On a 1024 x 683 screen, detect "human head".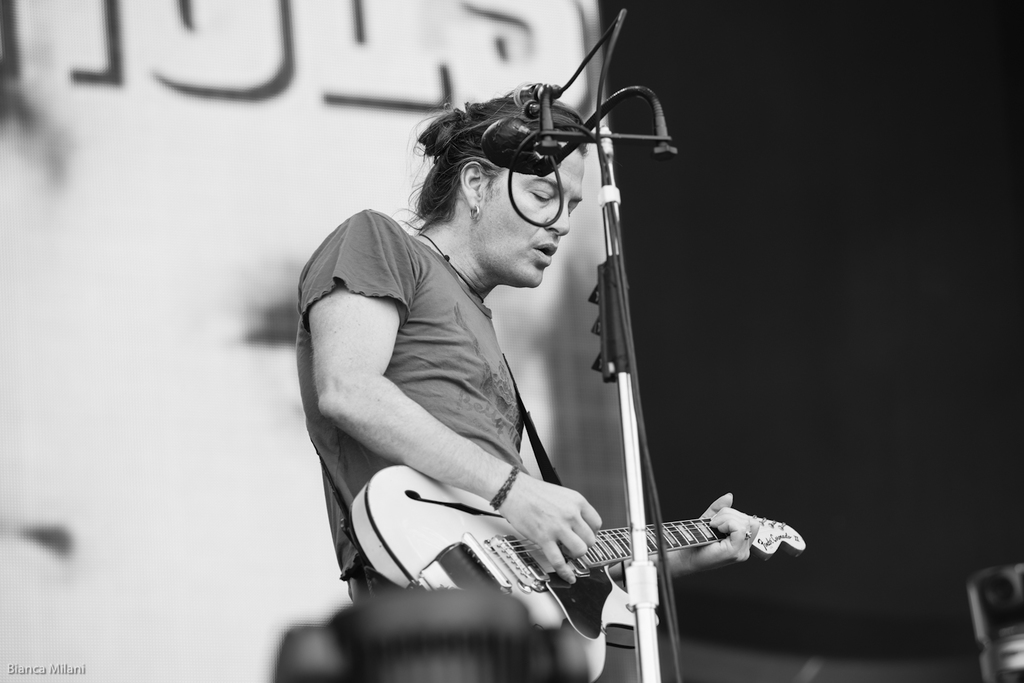
region(404, 100, 607, 271).
